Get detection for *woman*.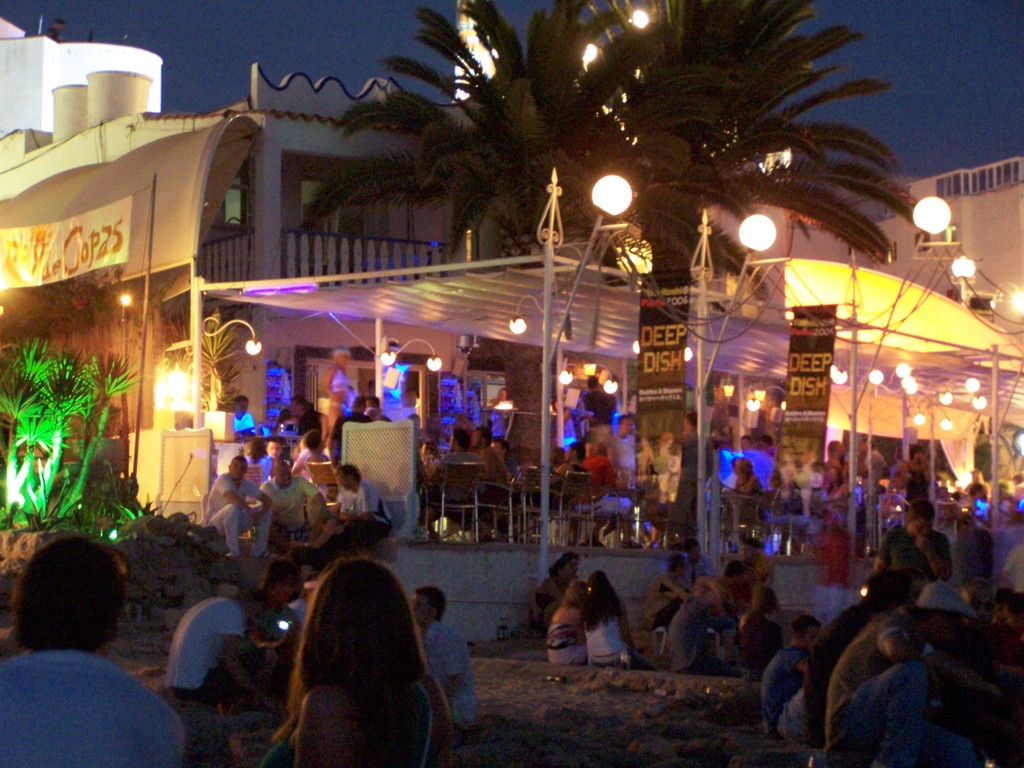
Detection: 537/579/589/668.
